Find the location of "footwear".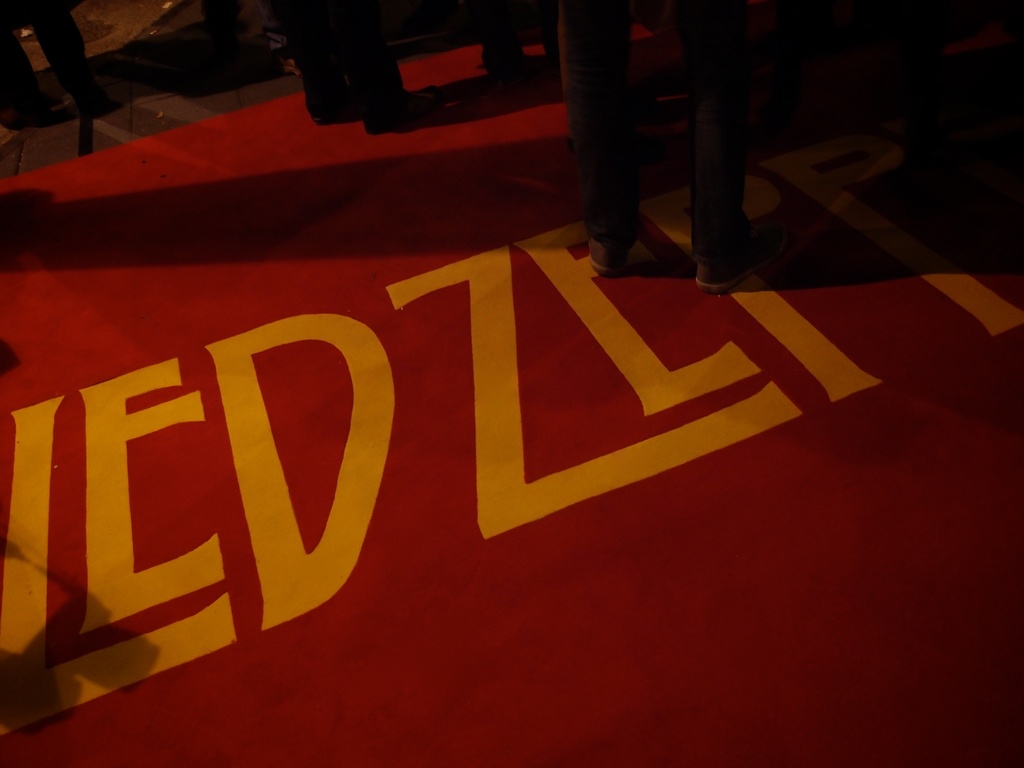
Location: (0, 108, 49, 132).
